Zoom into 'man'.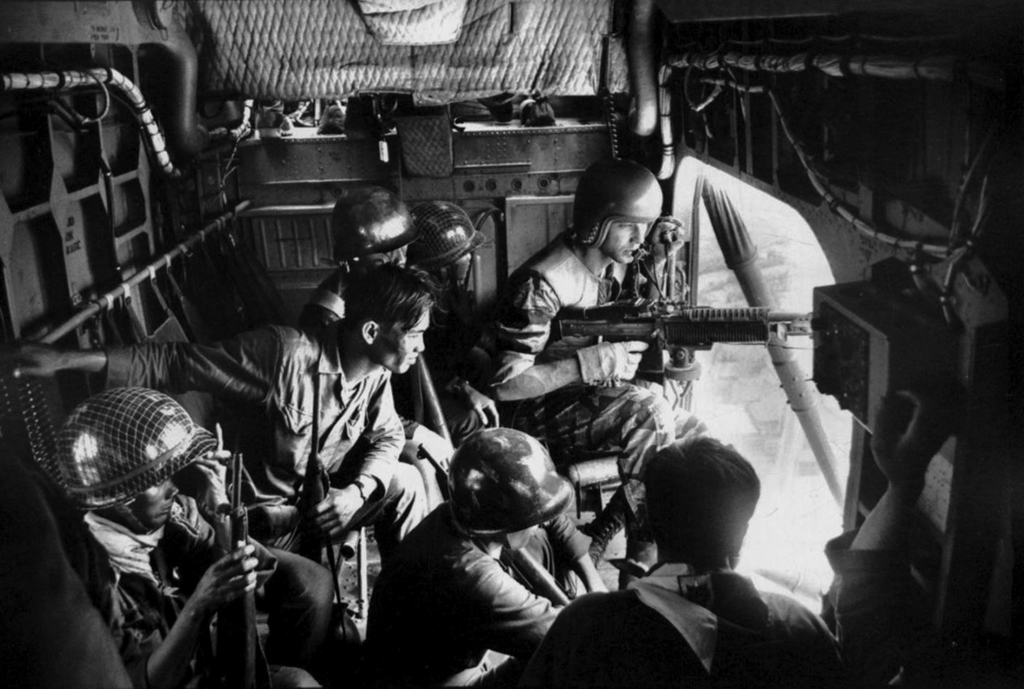
Zoom target: box(57, 391, 331, 688).
